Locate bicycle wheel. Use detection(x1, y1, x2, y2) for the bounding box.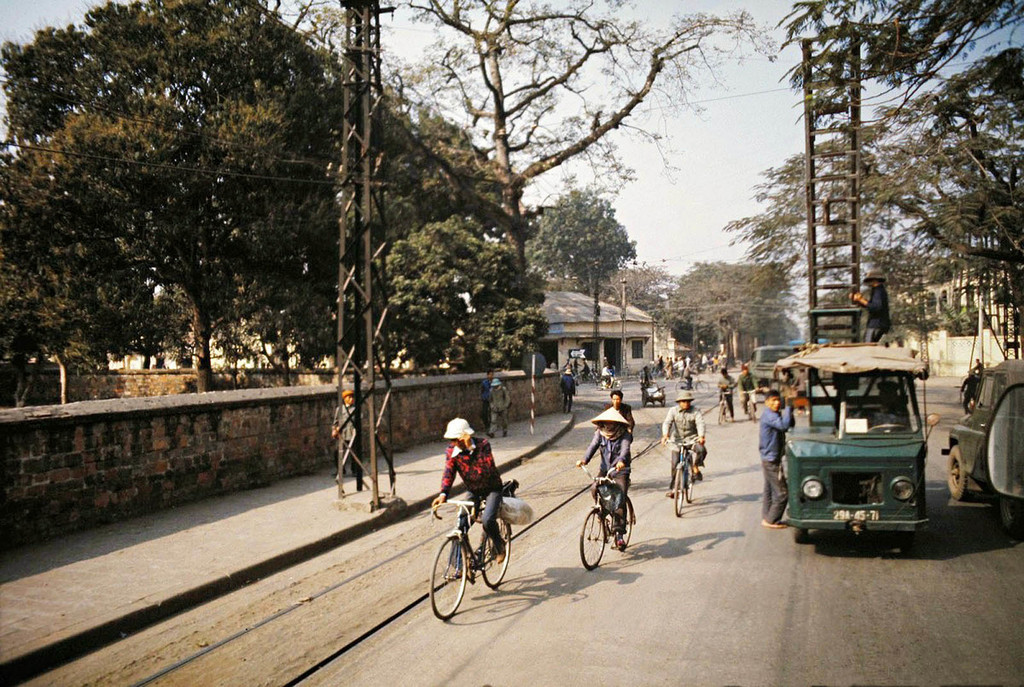
detection(687, 458, 694, 503).
